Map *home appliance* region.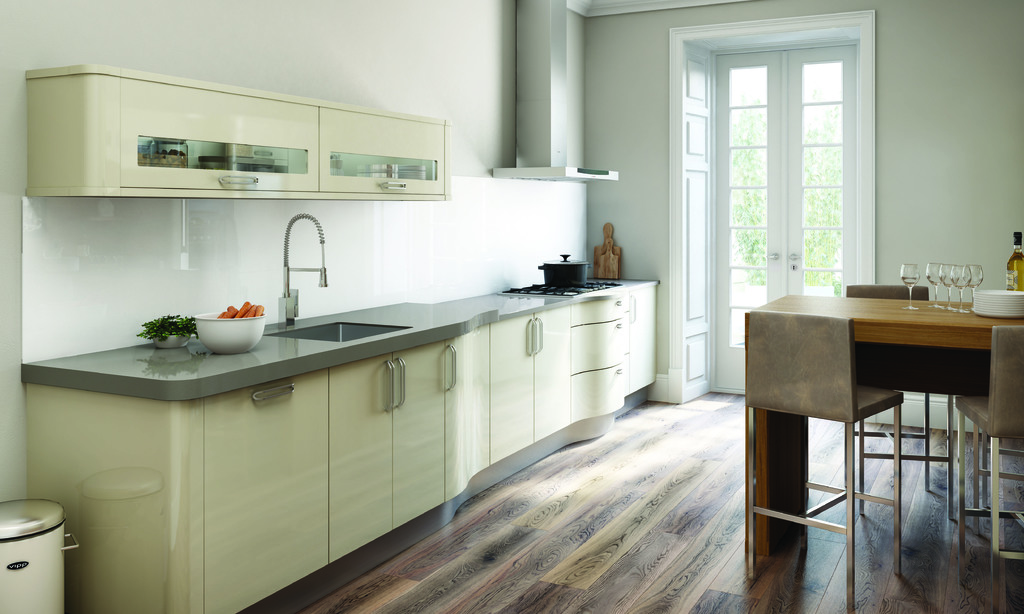
Mapped to (0,505,59,610).
